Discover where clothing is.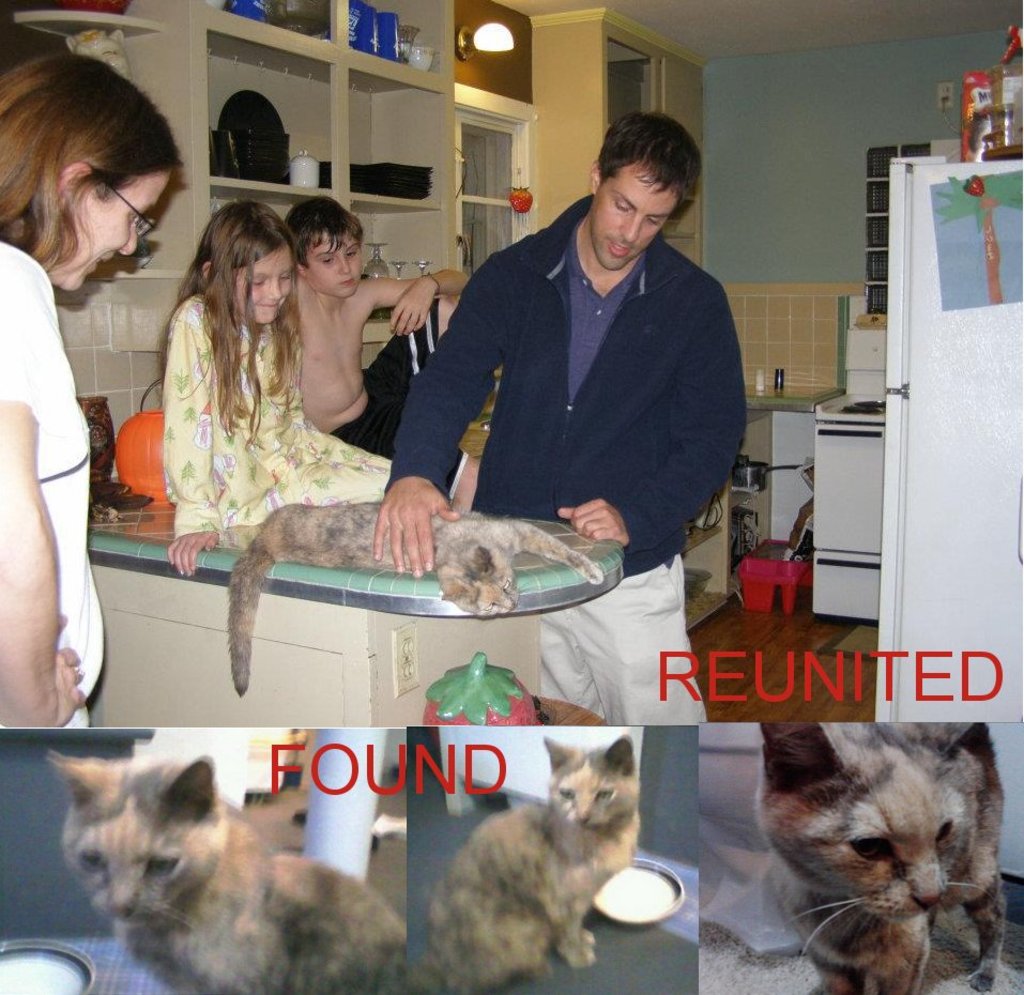
Discovered at bbox=[136, 275, 377, 526].
